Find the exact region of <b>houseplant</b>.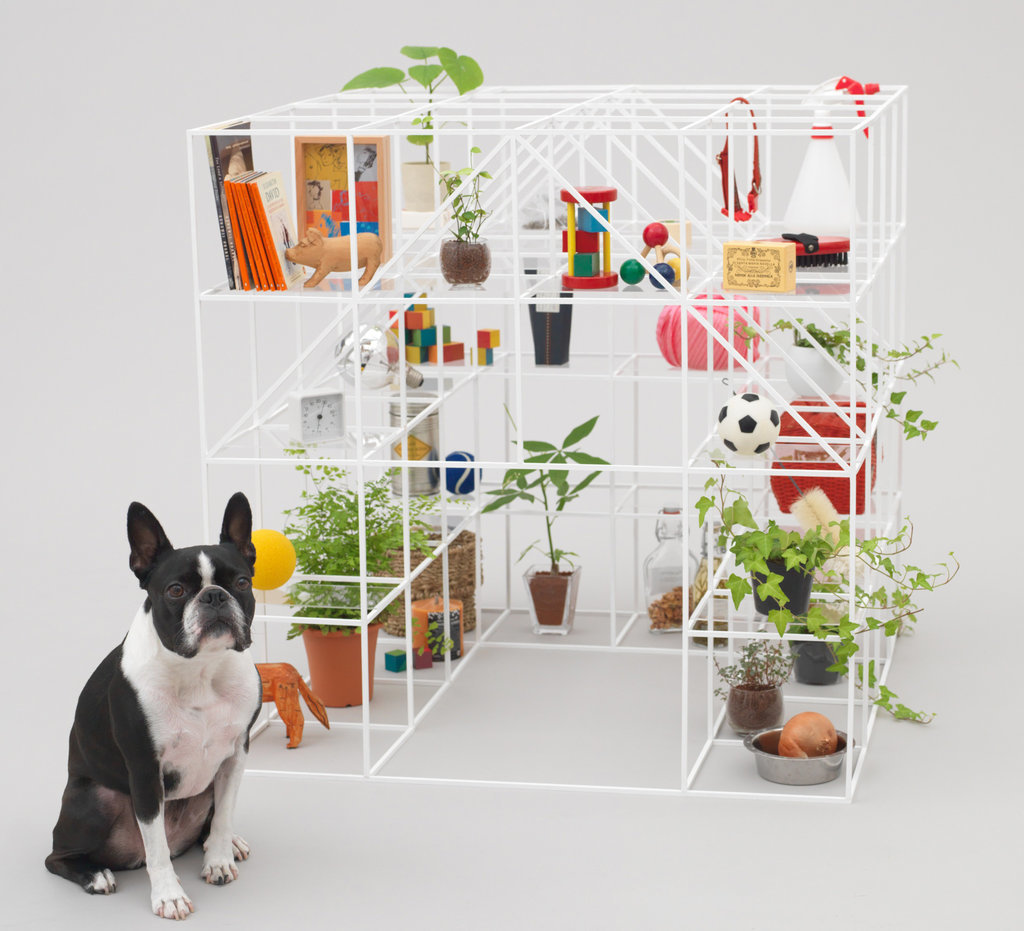
Exact region: crop(438, 151, 505, 286).
